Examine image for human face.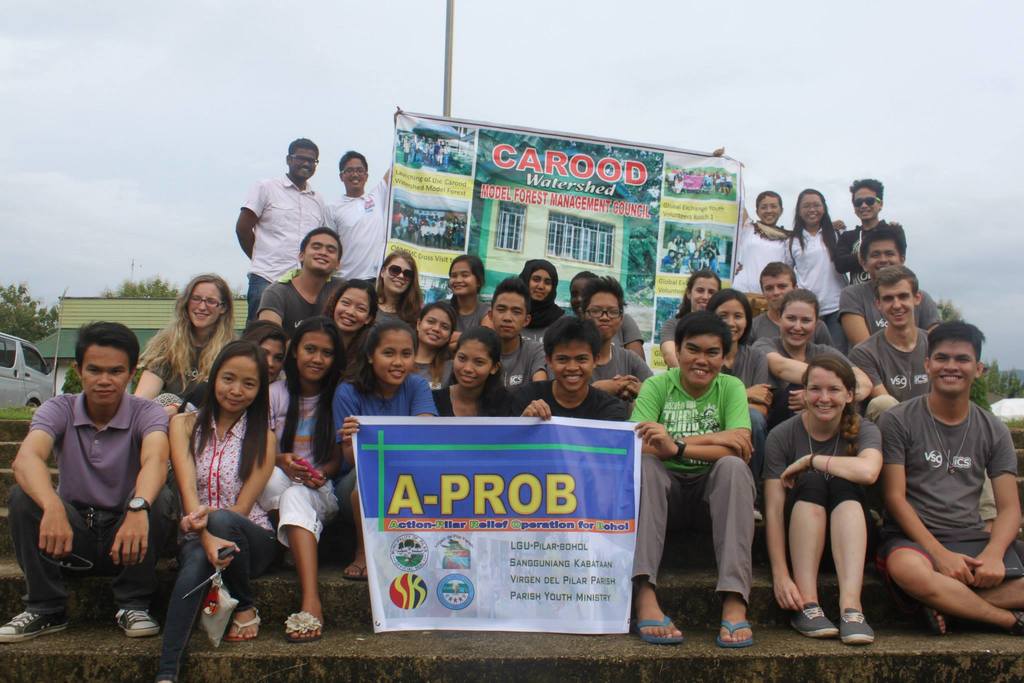
Examination result: (780,298,816,348).
